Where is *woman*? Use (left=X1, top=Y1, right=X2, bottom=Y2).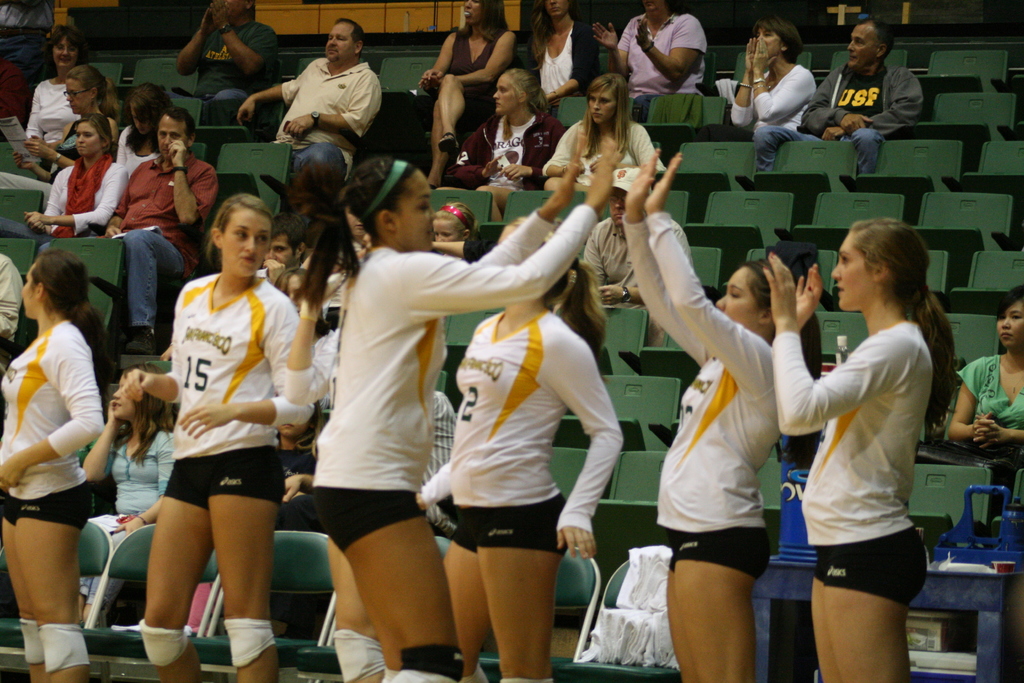
(left=0, top=247, right=104, bottom=682).
